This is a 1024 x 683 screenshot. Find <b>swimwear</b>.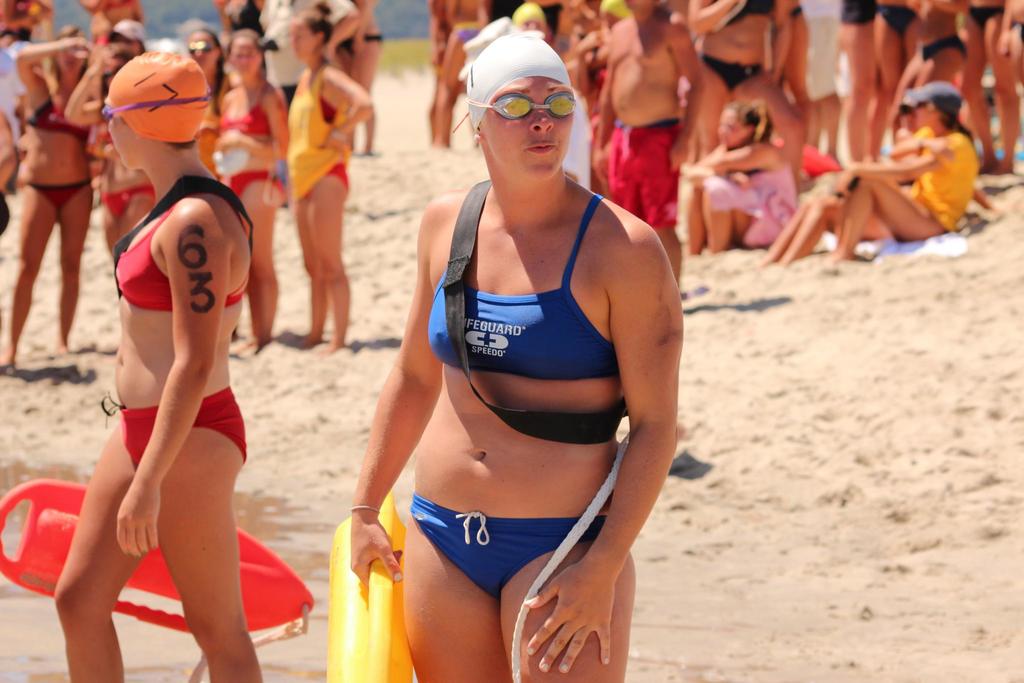
Bounding box: <region>0, 155, 21, 238</region>.
